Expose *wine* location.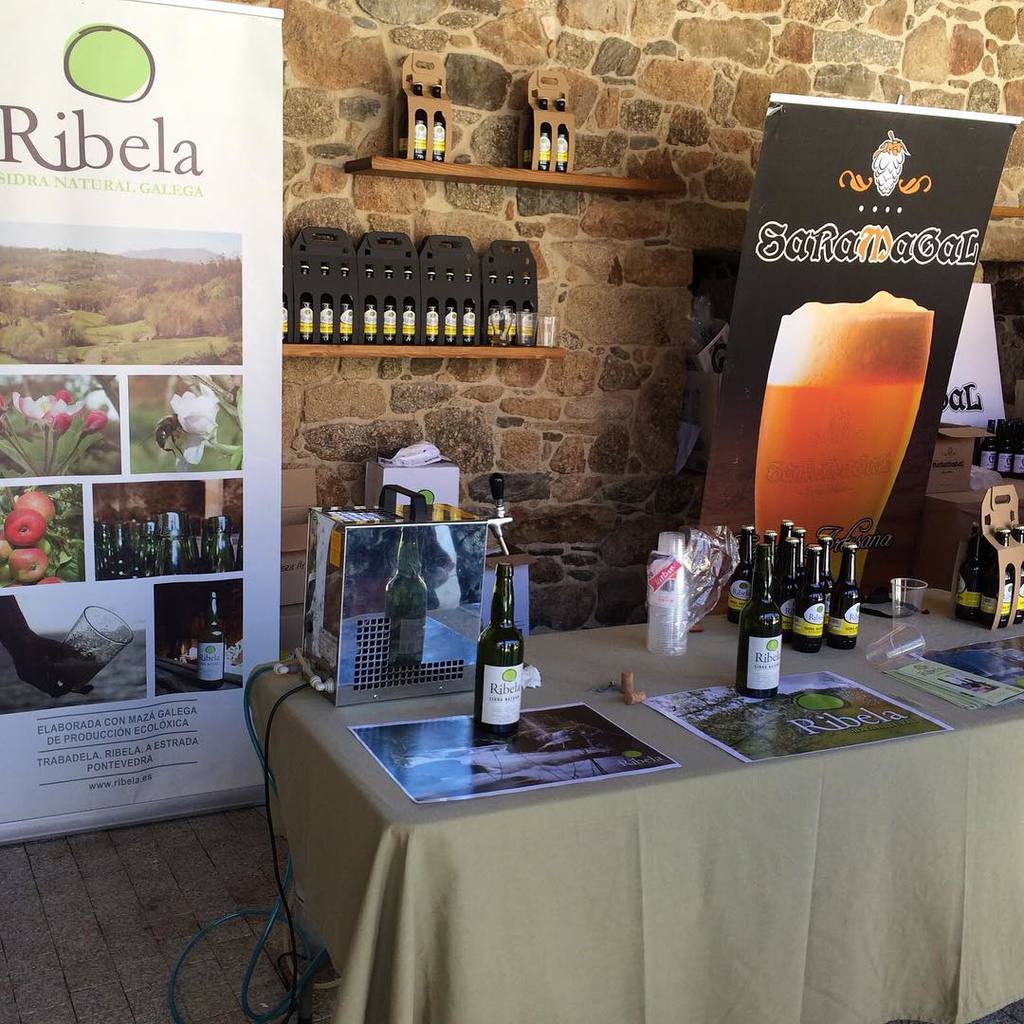
Exposed at 523,97,548,173.
